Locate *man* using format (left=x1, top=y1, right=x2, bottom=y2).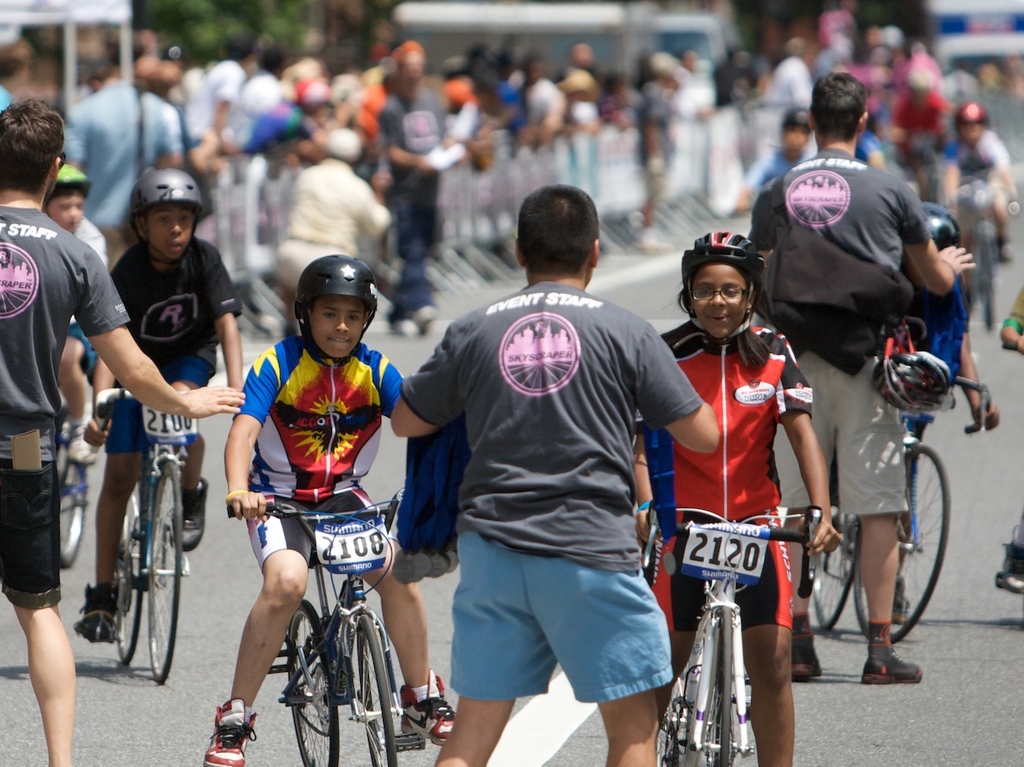
(left=0, top=98, right=247, bottom=766).
